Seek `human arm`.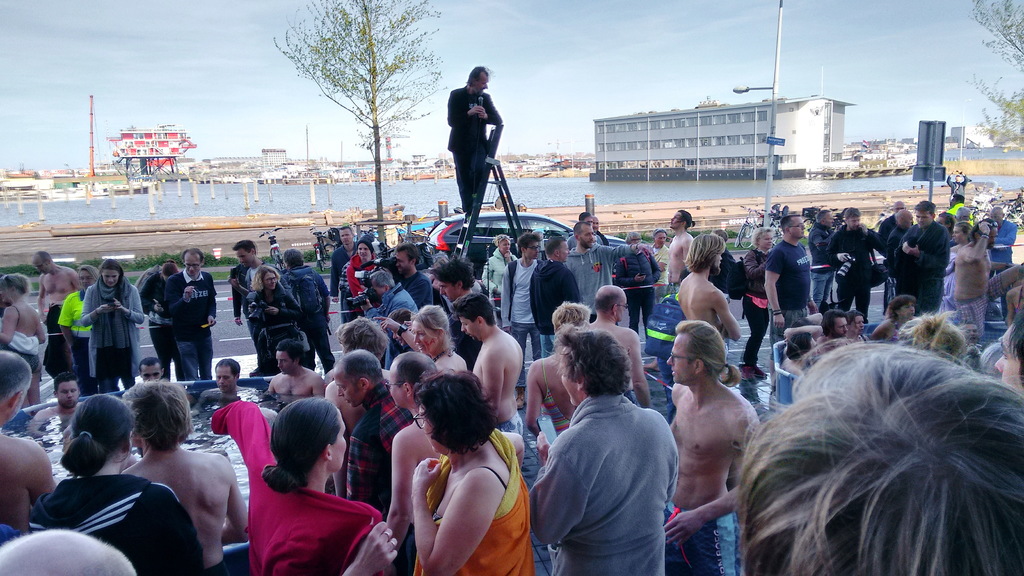
x1=340, y1=519, x2=400, y2=575.
